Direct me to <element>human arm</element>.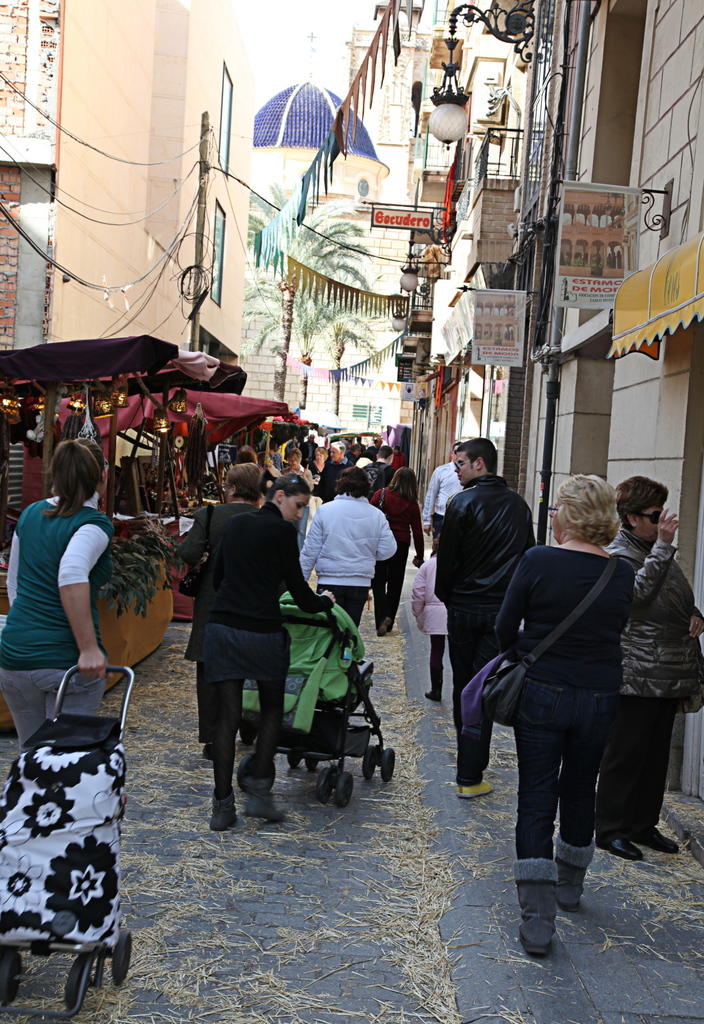
Direction: [x1=47, y1=519, x2=108, y2=692].
